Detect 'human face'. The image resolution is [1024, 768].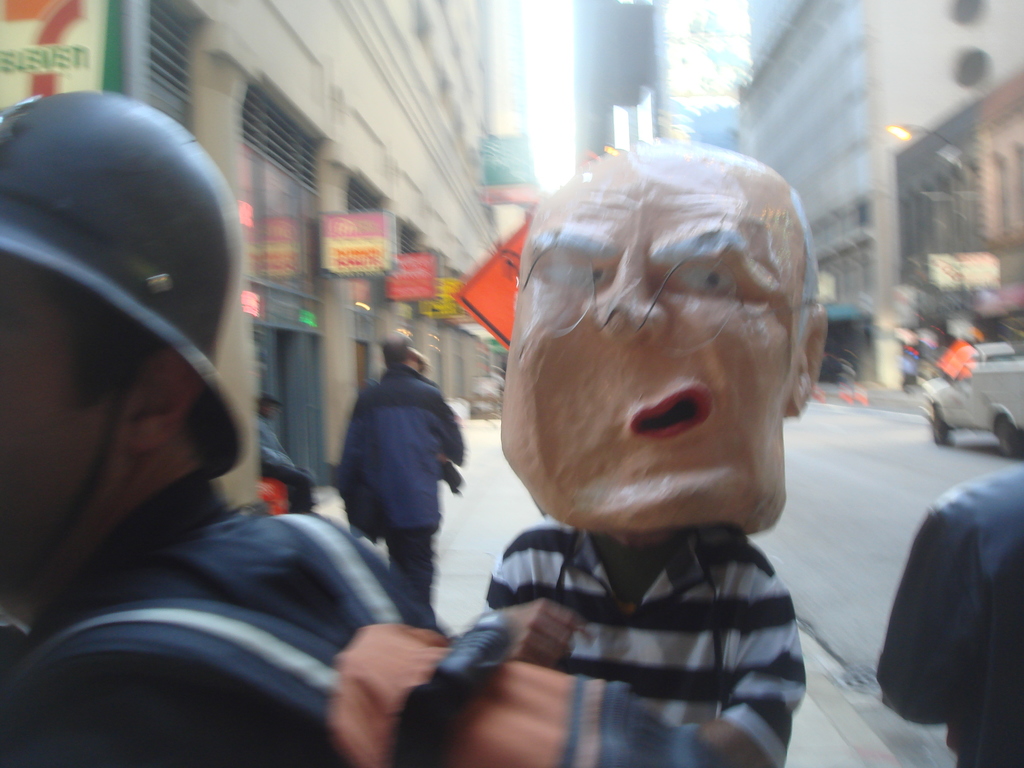
Rect(500, 138, 796, 535).
